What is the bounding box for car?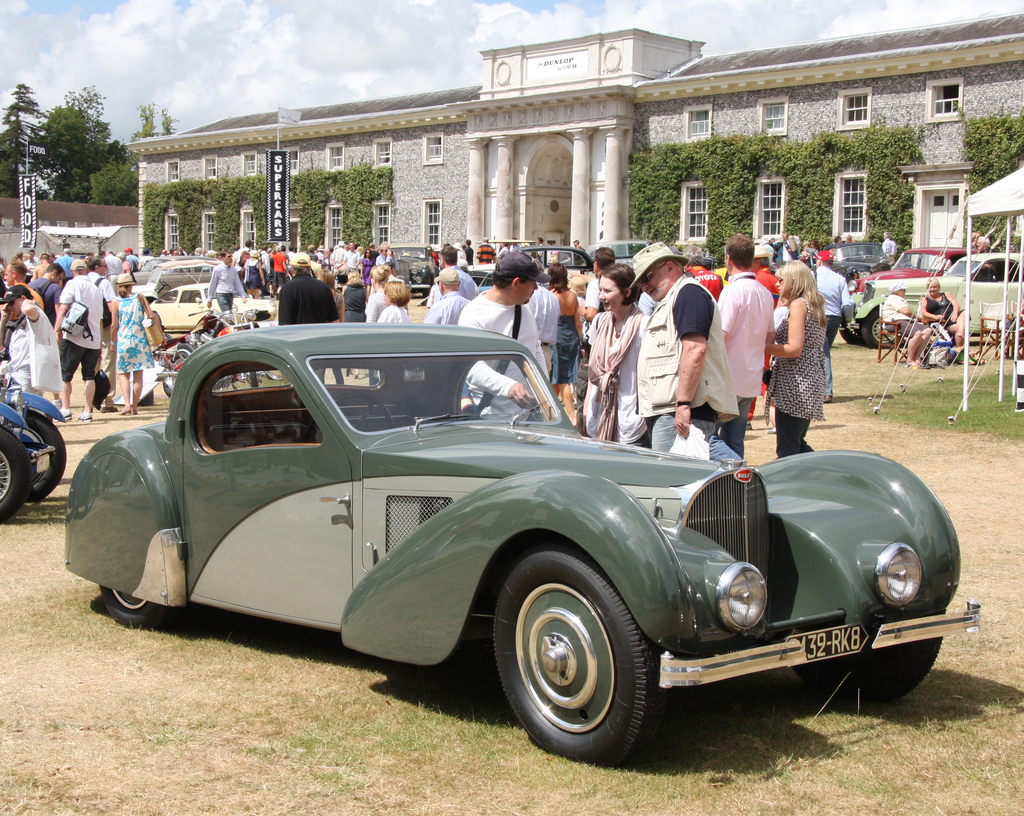
0 340 77 536.
